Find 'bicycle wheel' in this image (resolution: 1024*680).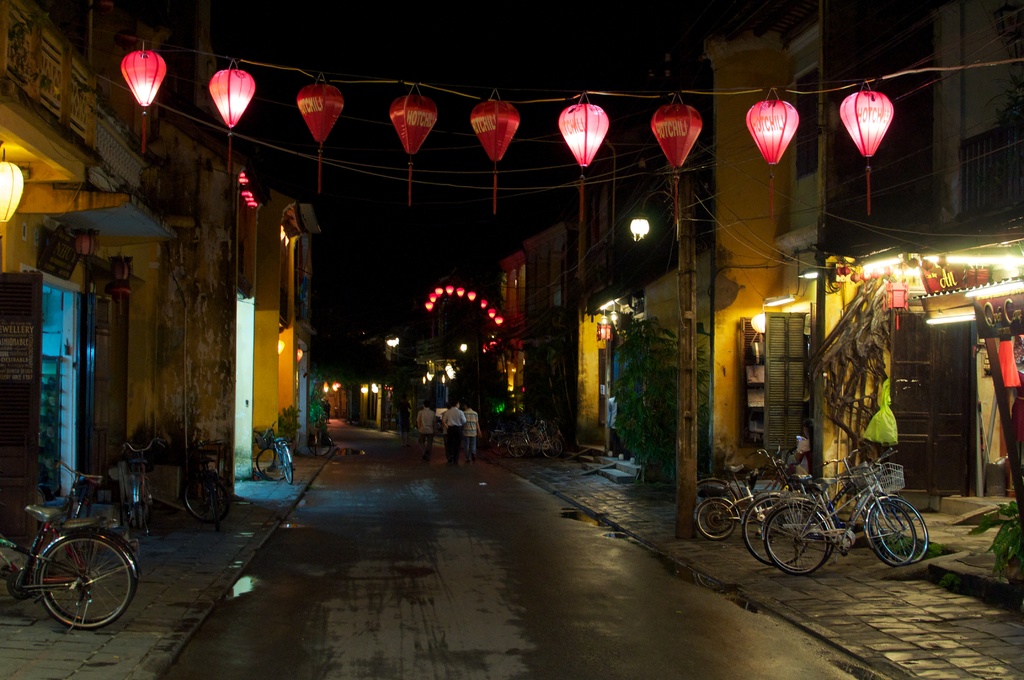
box=[758, 504, 826, 574].
